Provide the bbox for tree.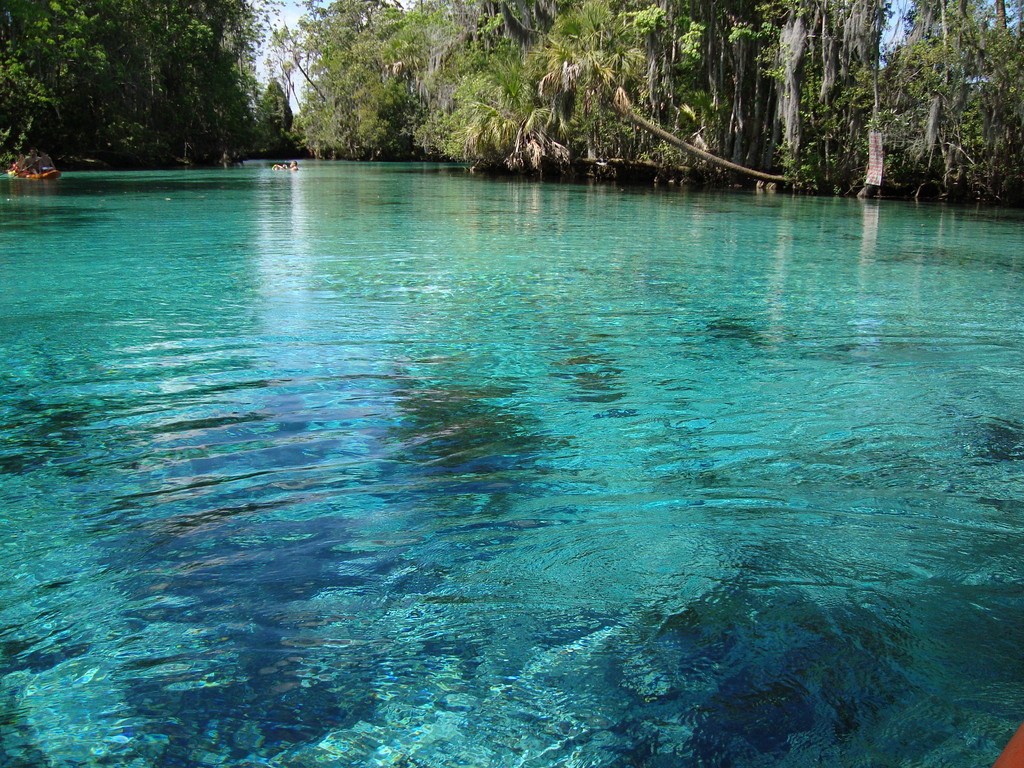
255 83 296 136.
